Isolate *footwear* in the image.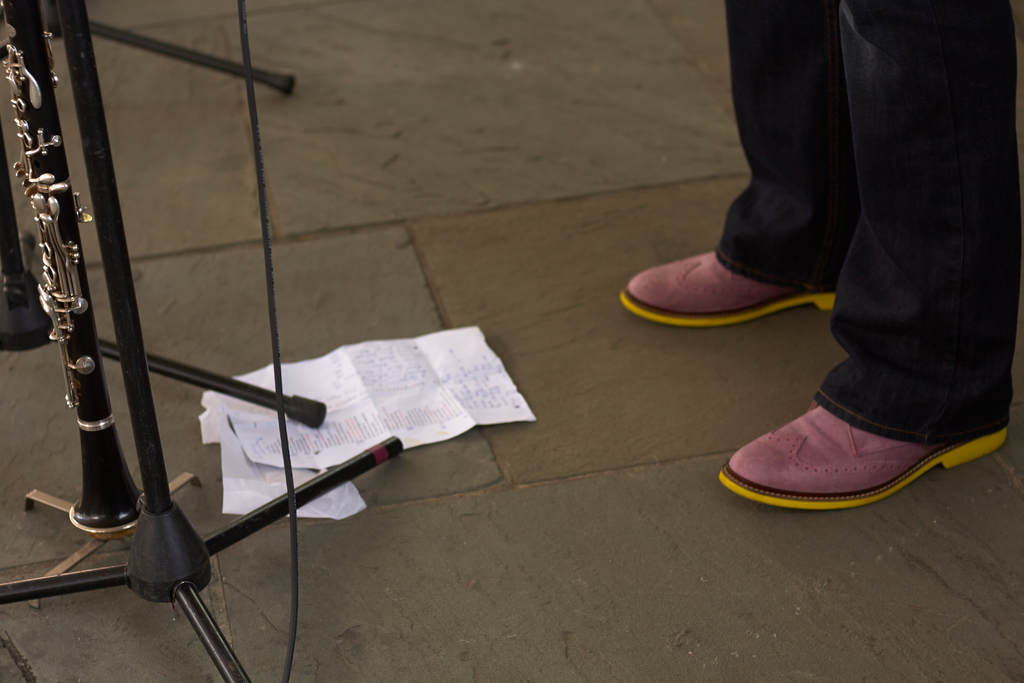
Isolated region: detection(714, 390, 1012, 518).
